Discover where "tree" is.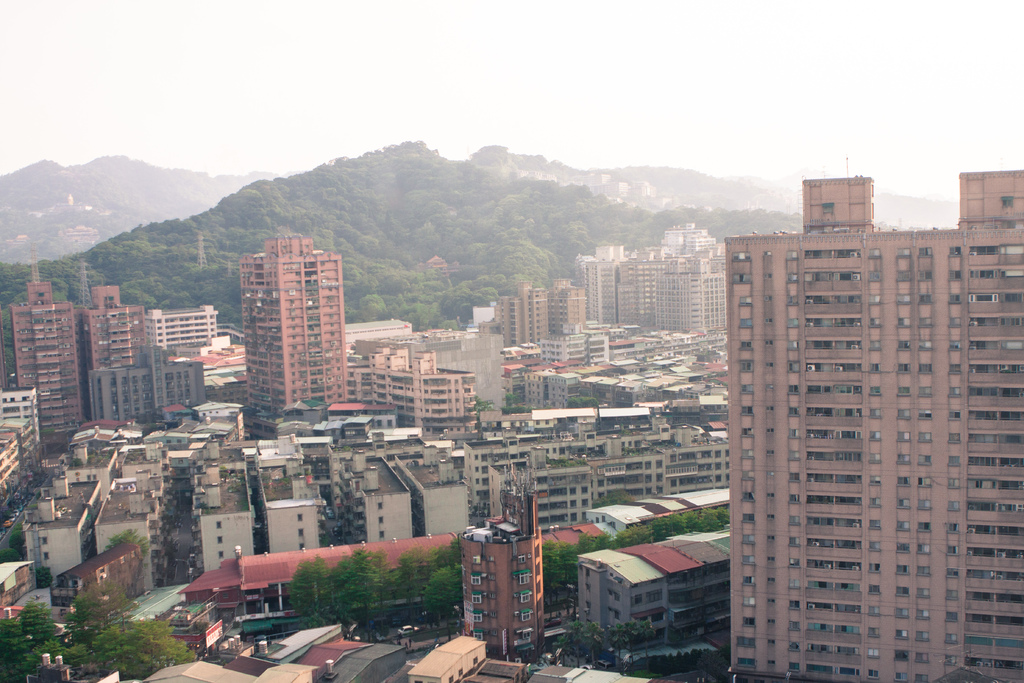
Discovered at left=88, top=627, right=135, bottom=682.
